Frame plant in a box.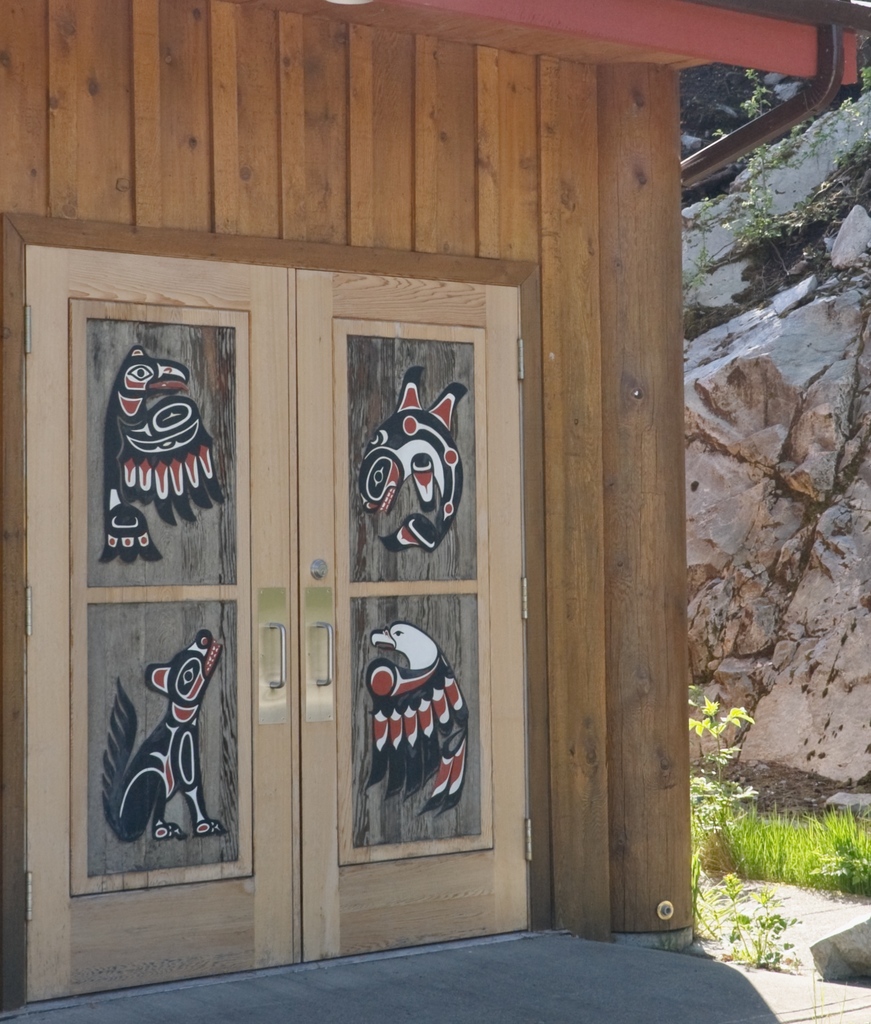
pyautogui.locateOnScreen(683, 189, 740, 296).
